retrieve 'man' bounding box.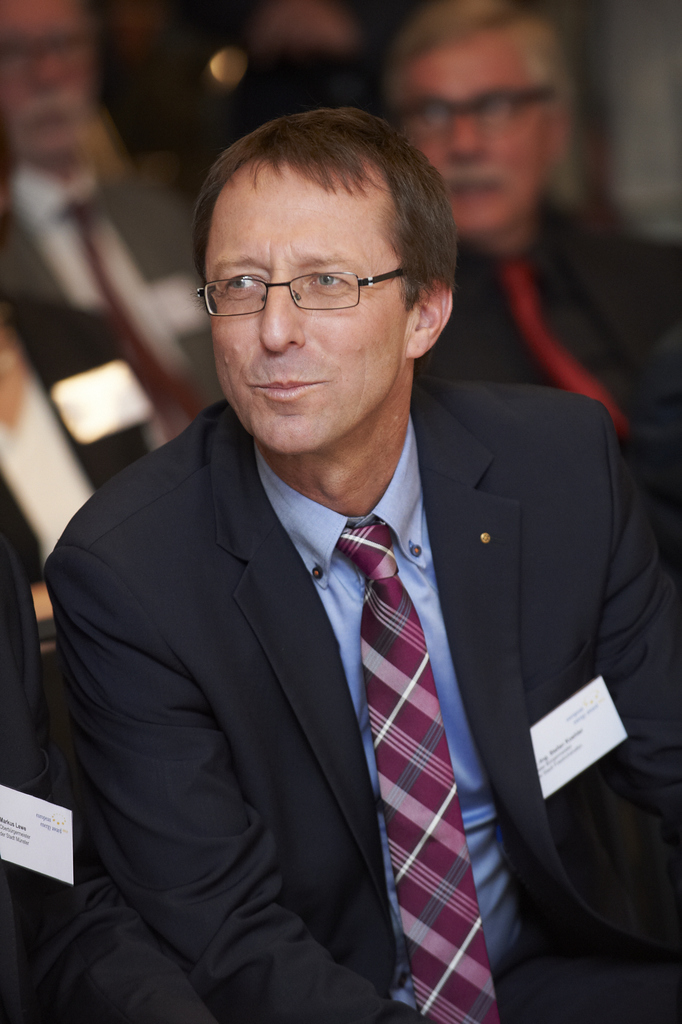
Bounding box: [0,0,231,442].
